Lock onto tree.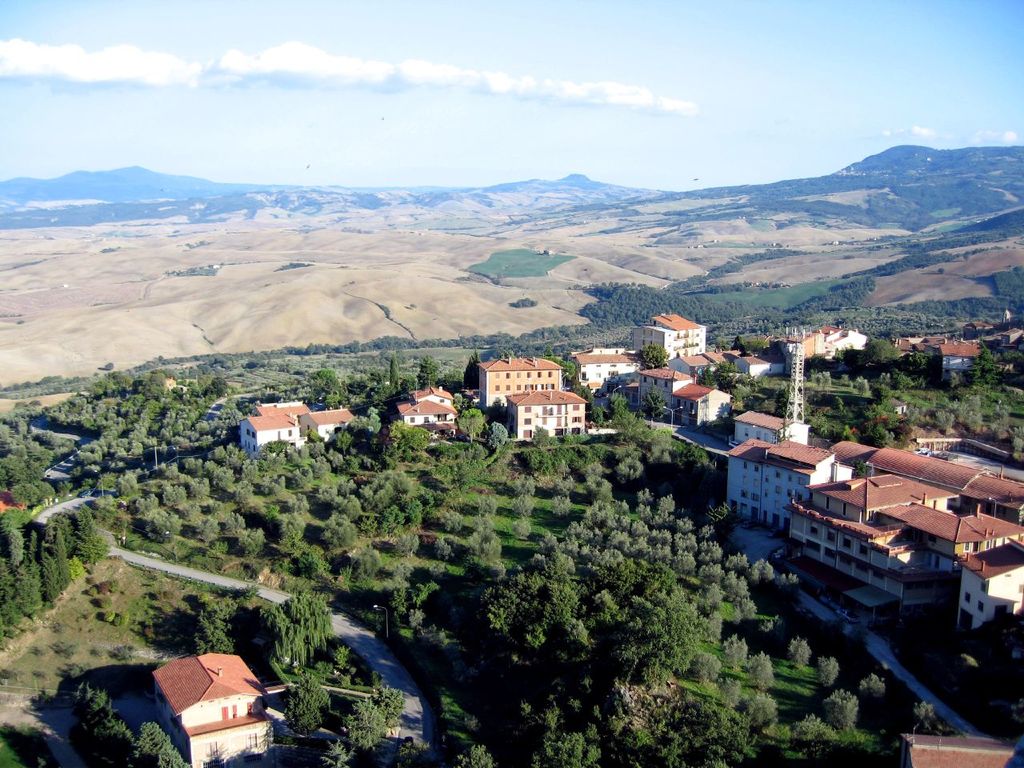
Locked: (x1=382, y1=366, x2=396, y2=400).
